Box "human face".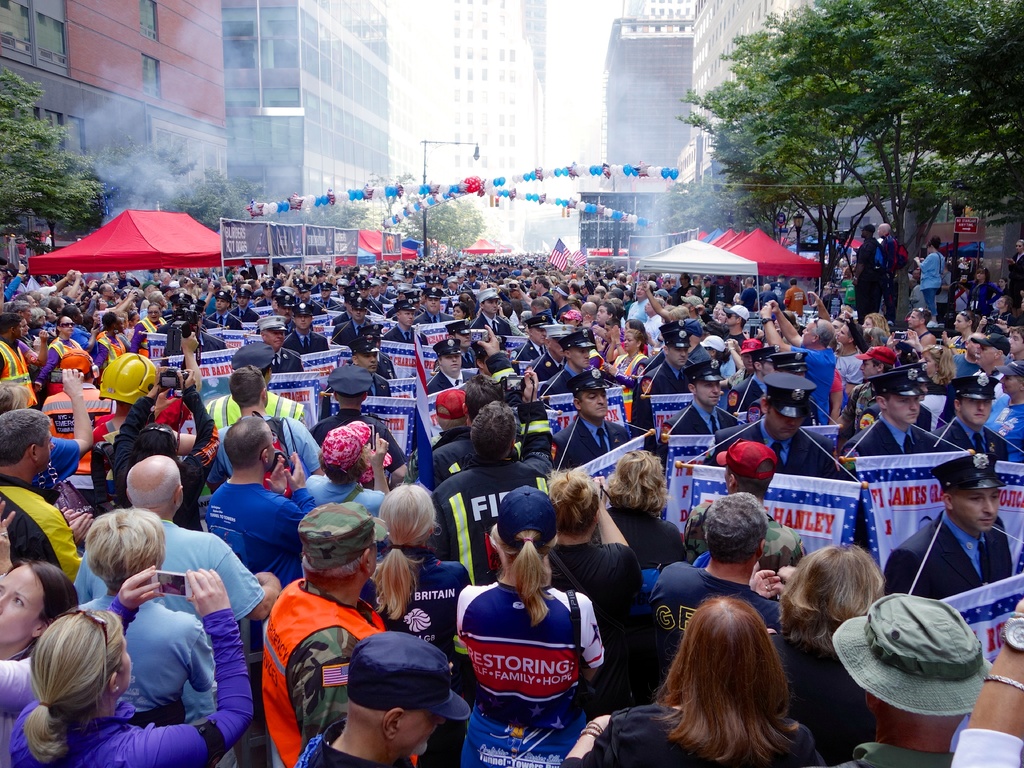
886:392:919:422.
